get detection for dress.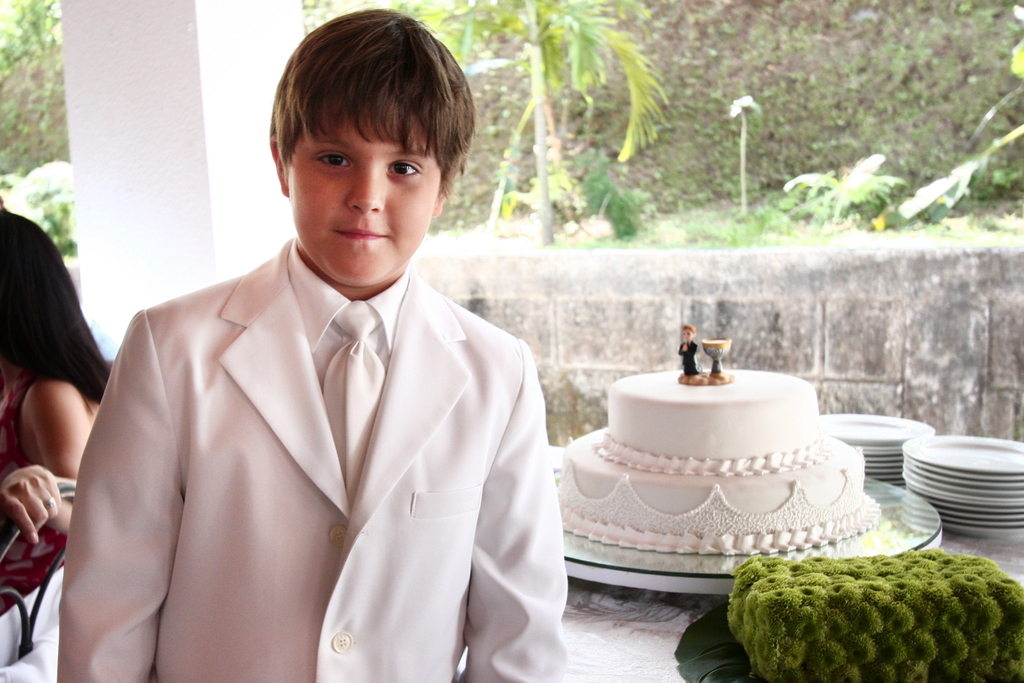
Detection: 0/367/106/608.
